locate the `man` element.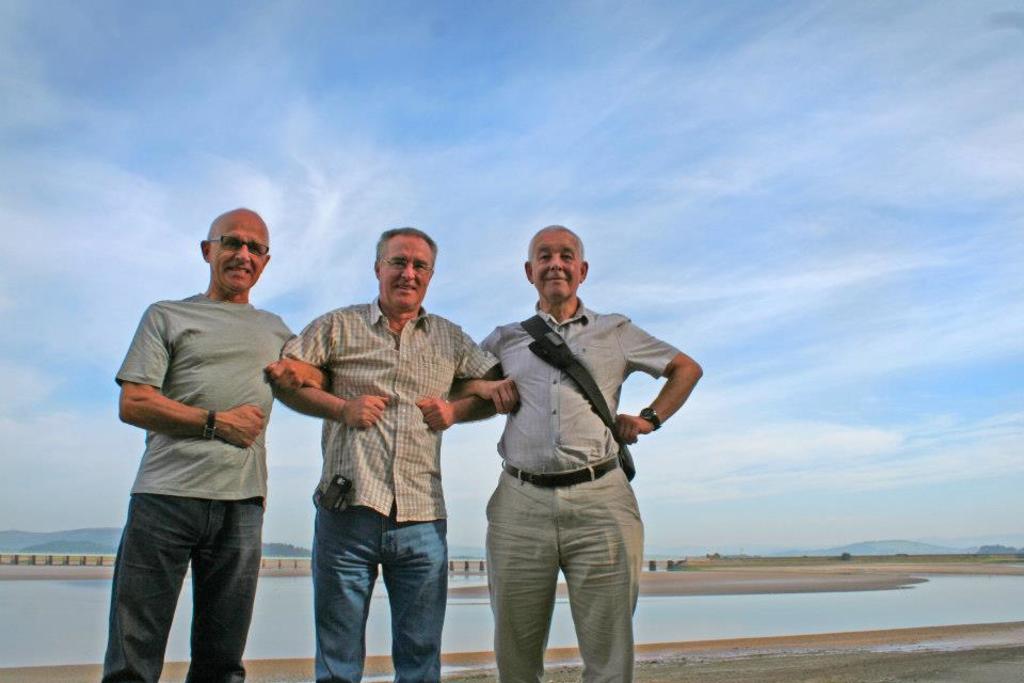
Element bbox: l=269, t=224, r=518, b=682.
